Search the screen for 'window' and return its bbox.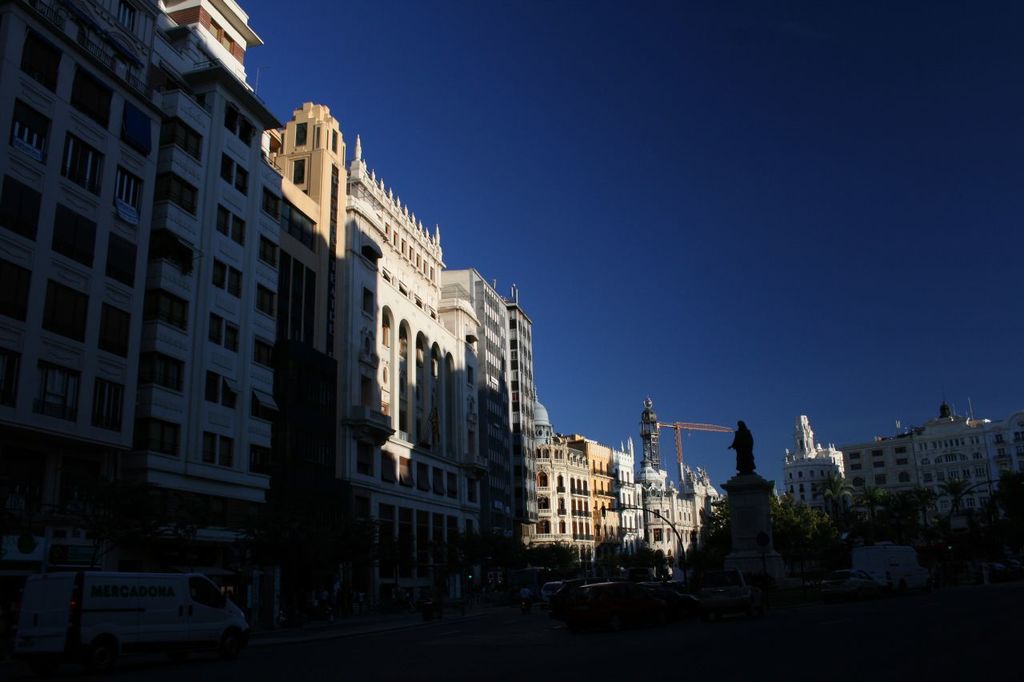
Found: {"x1": 209, "y1": 439, "x2": 235, "y2": 466}.
